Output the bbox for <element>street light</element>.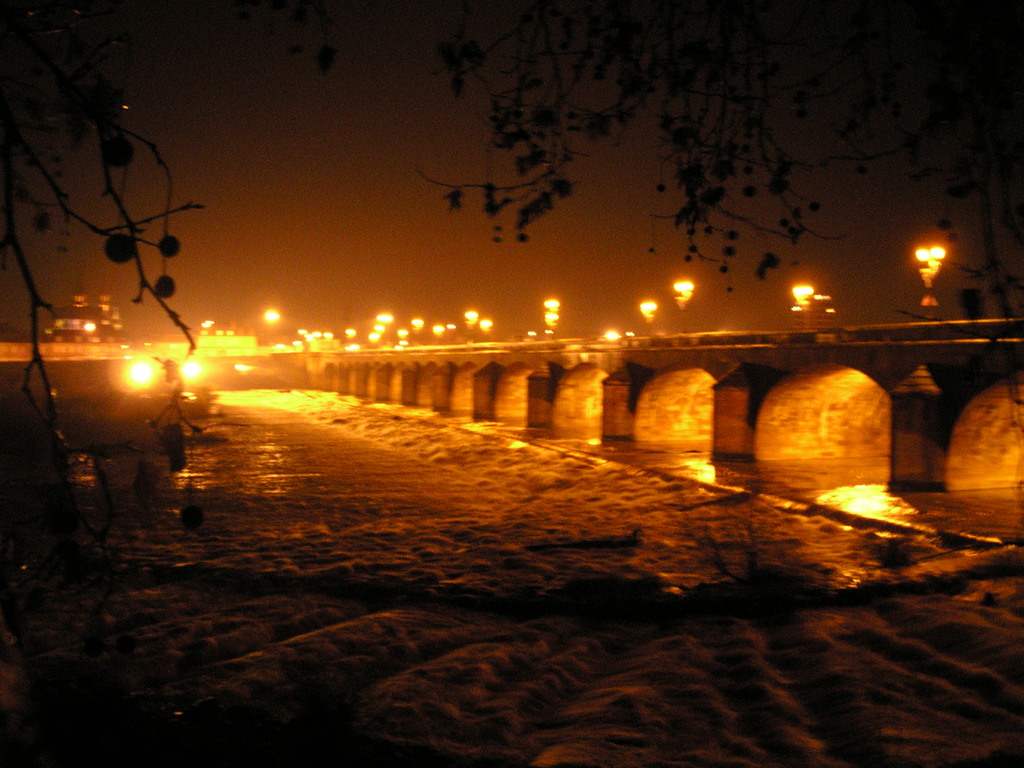
pyautogui.locateOnScreen(262, 305, 278, 325).
